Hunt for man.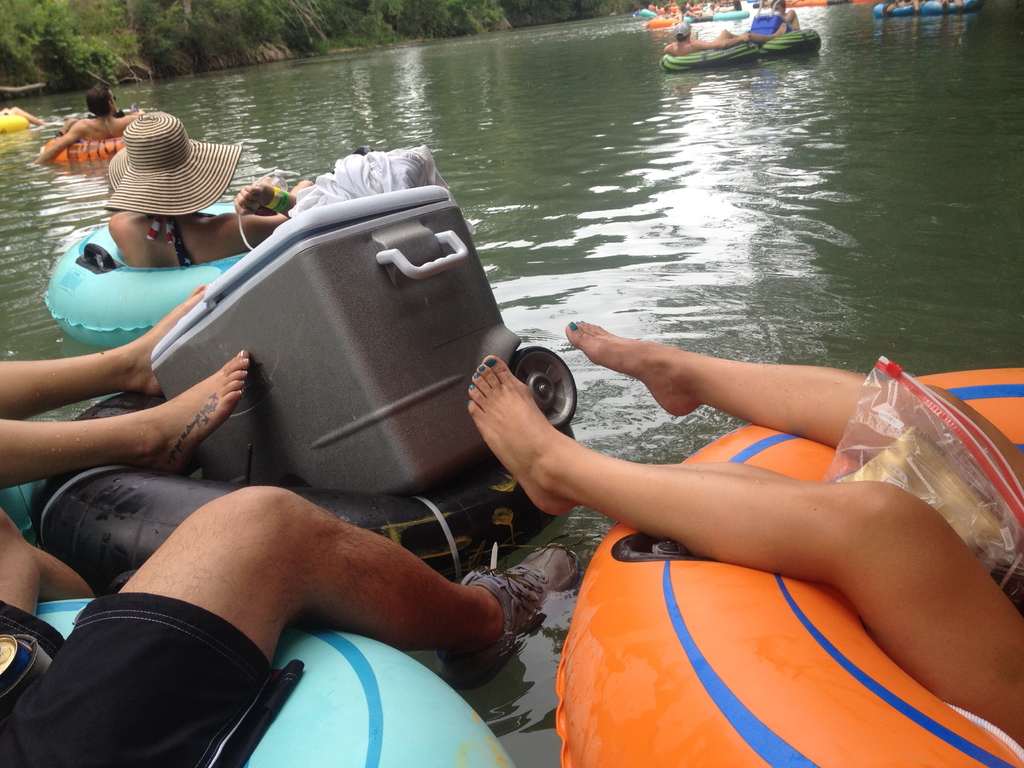
Hunted down at detection(29, 84, 139, 165).
